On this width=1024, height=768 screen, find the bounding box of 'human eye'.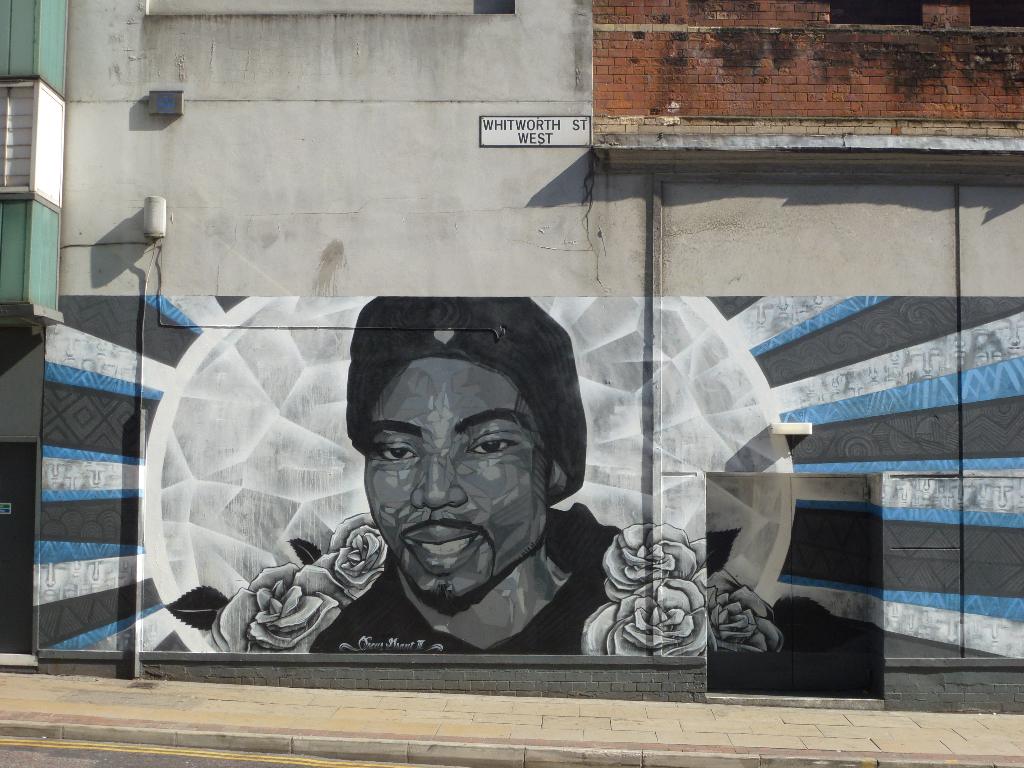
Bounding box: locate(374, 439, 422, 465).
